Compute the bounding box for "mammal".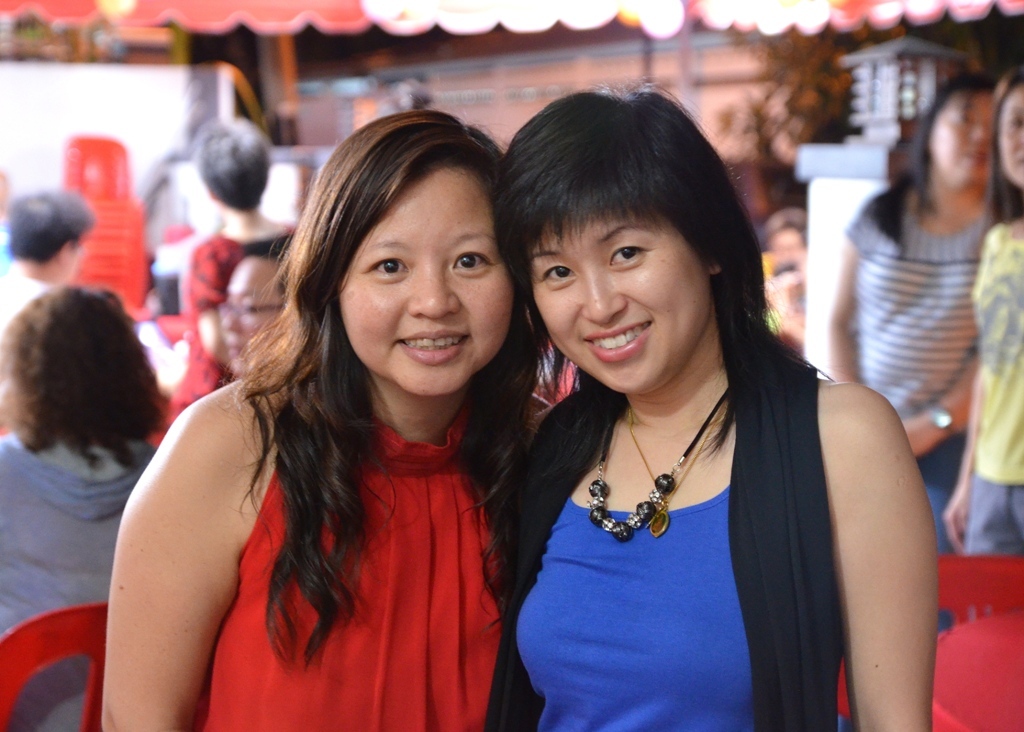
l=0, t=186, r=102, b=334.
